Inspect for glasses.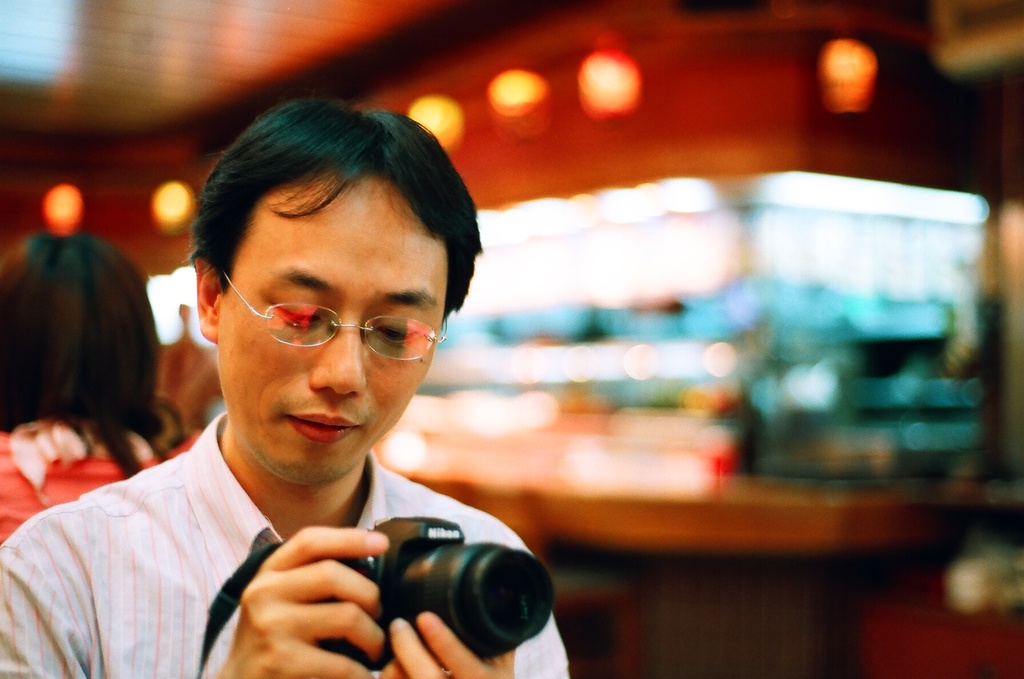
Inspection: (228,282,428,367).
